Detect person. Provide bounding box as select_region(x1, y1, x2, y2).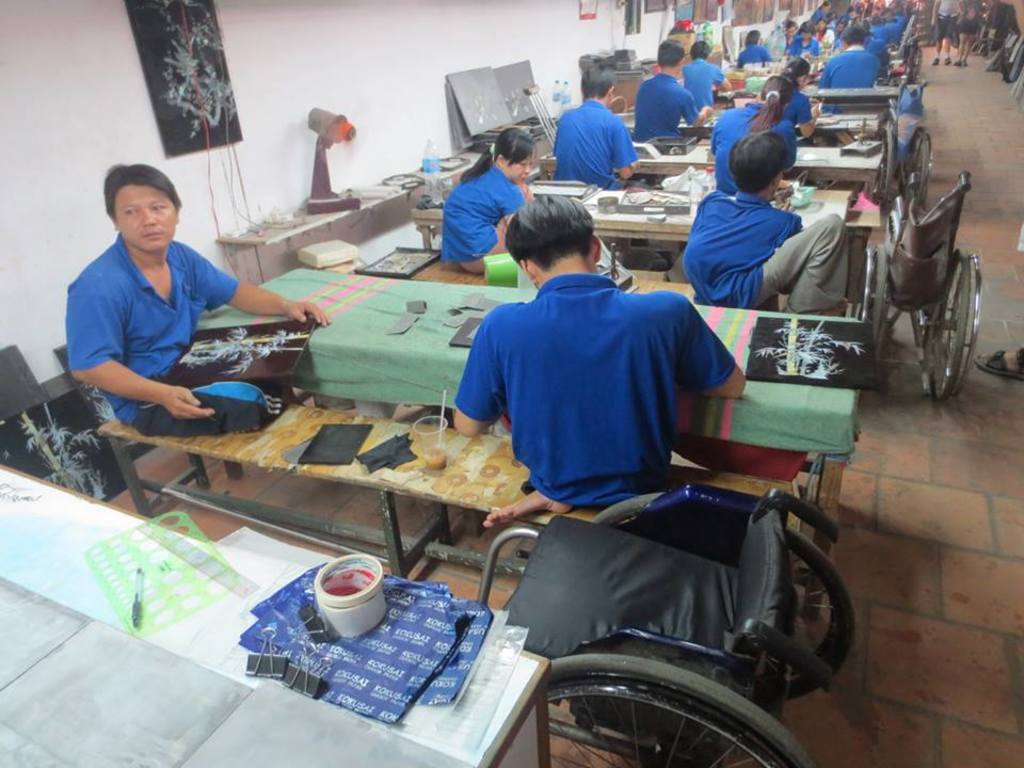
select_region(682, 38, 736, 112).
